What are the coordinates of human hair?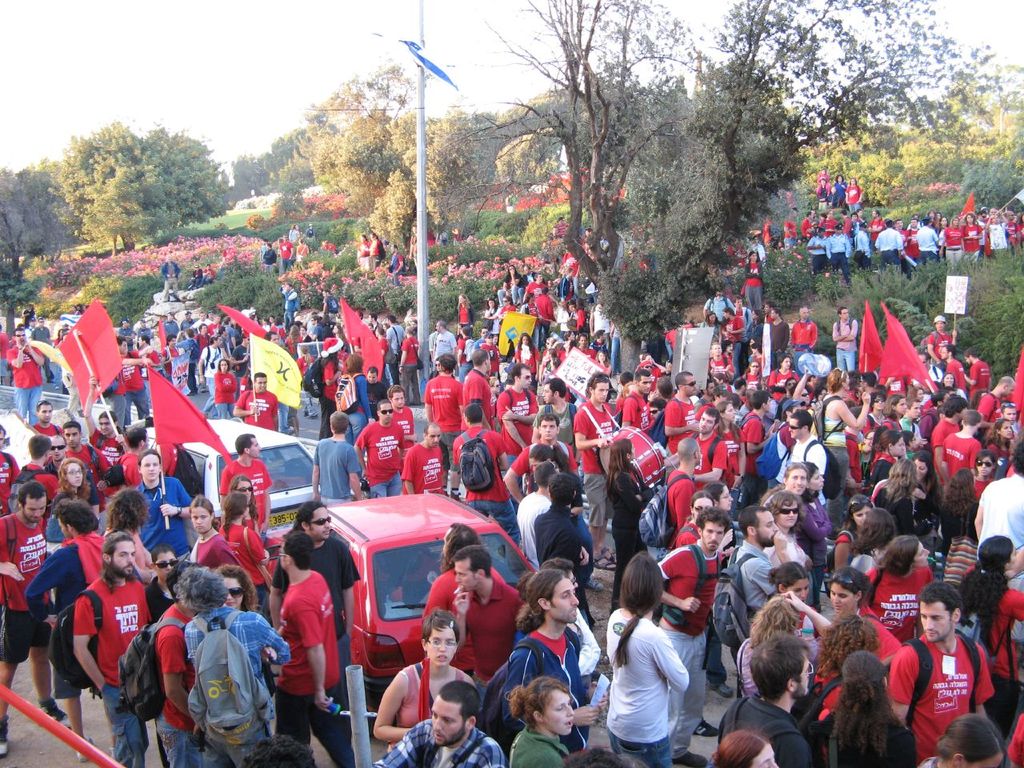
<box>436,678,482,726</box>.
